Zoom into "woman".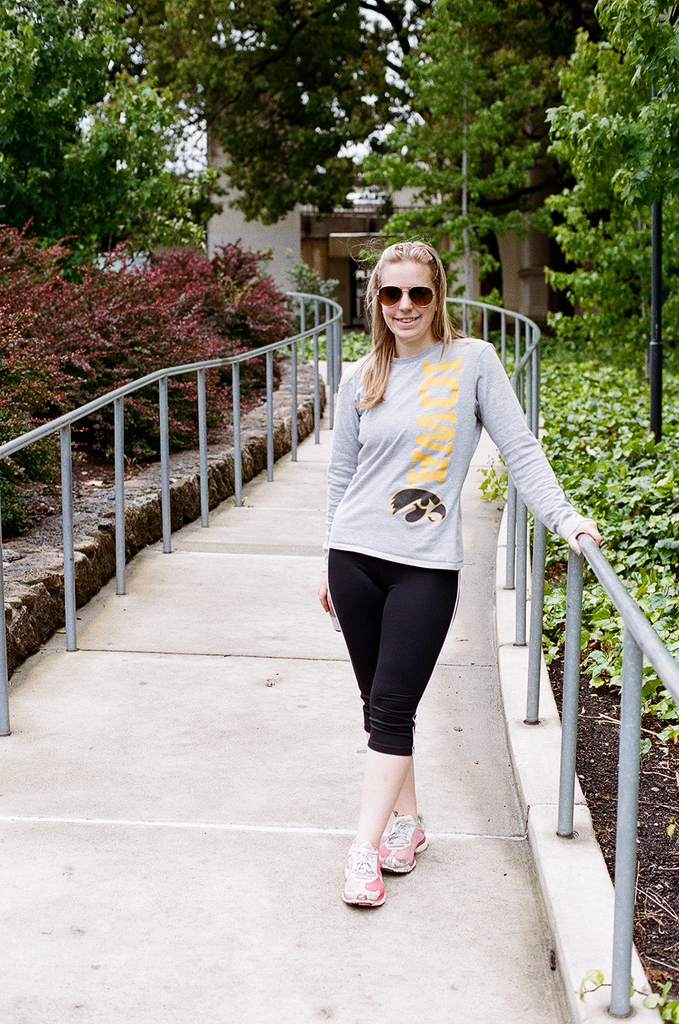
Zoom target: x1=315, y1=258, x2=584, y2=865.
